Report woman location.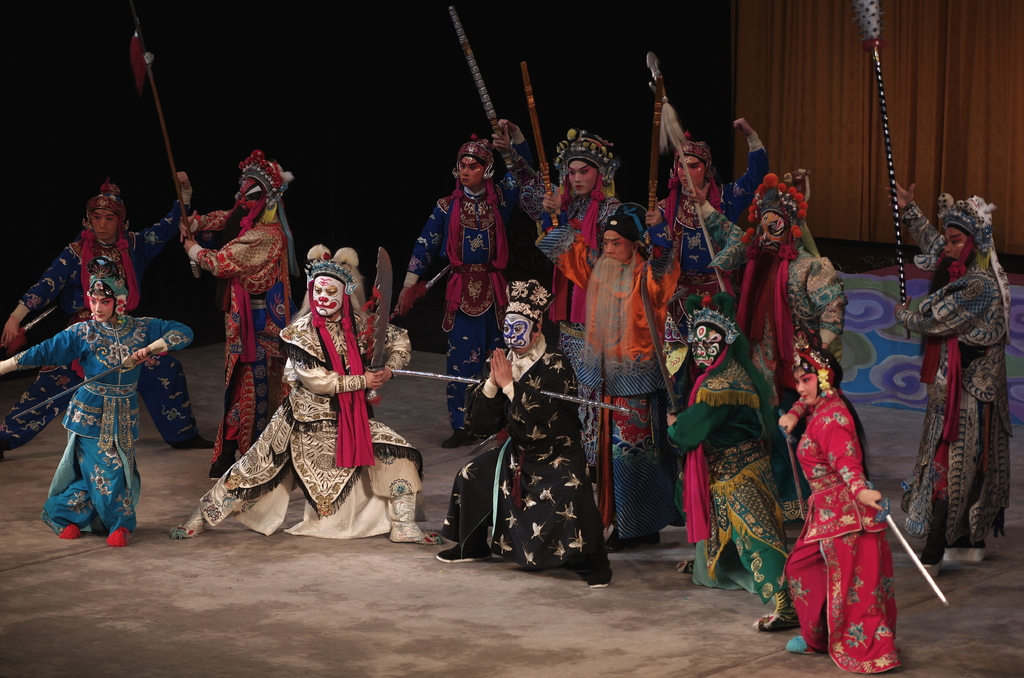
Report: Rect(0, 166, 201, 459).
